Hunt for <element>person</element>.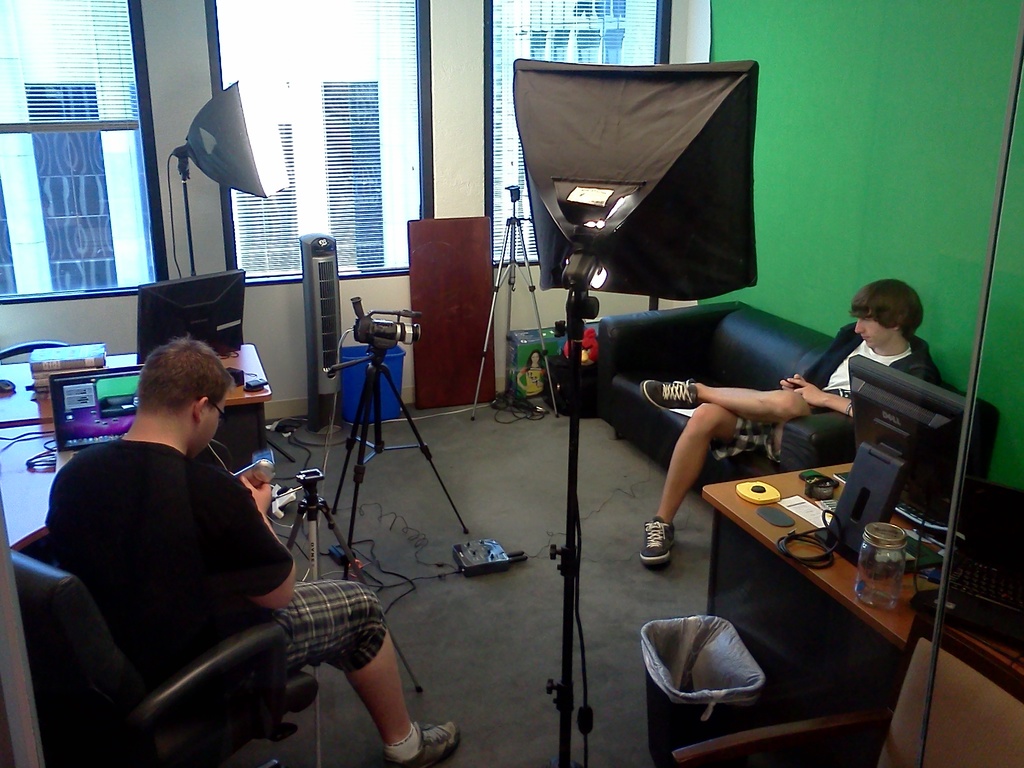
Hunted down at bbox=[636, 274, 941, 570].
